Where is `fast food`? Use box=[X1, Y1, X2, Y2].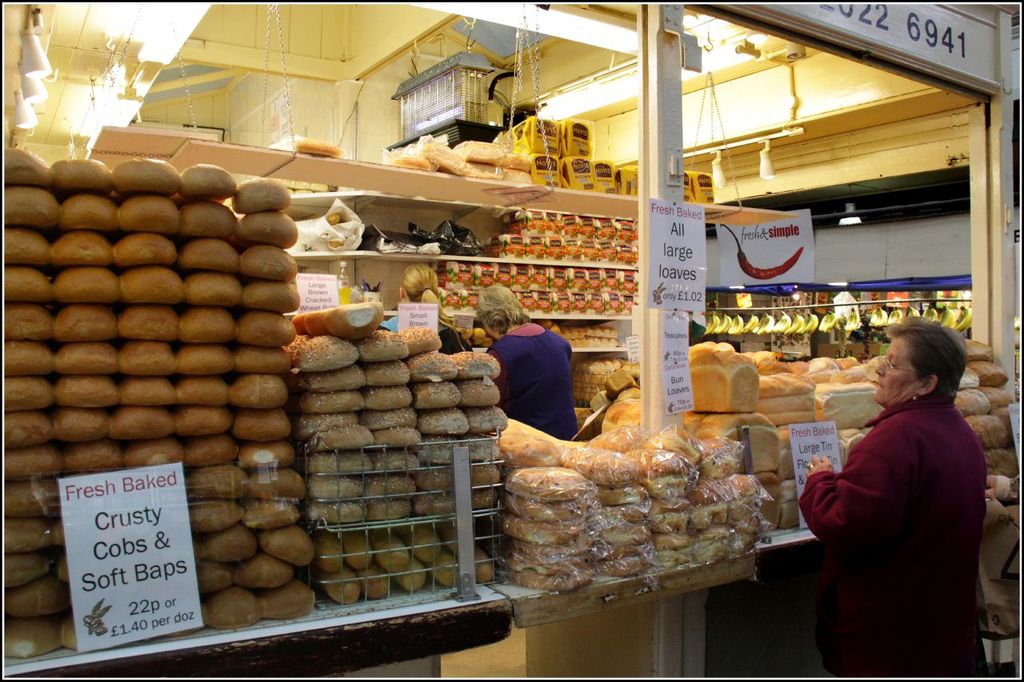
box=[501, 118, 639, 194].
